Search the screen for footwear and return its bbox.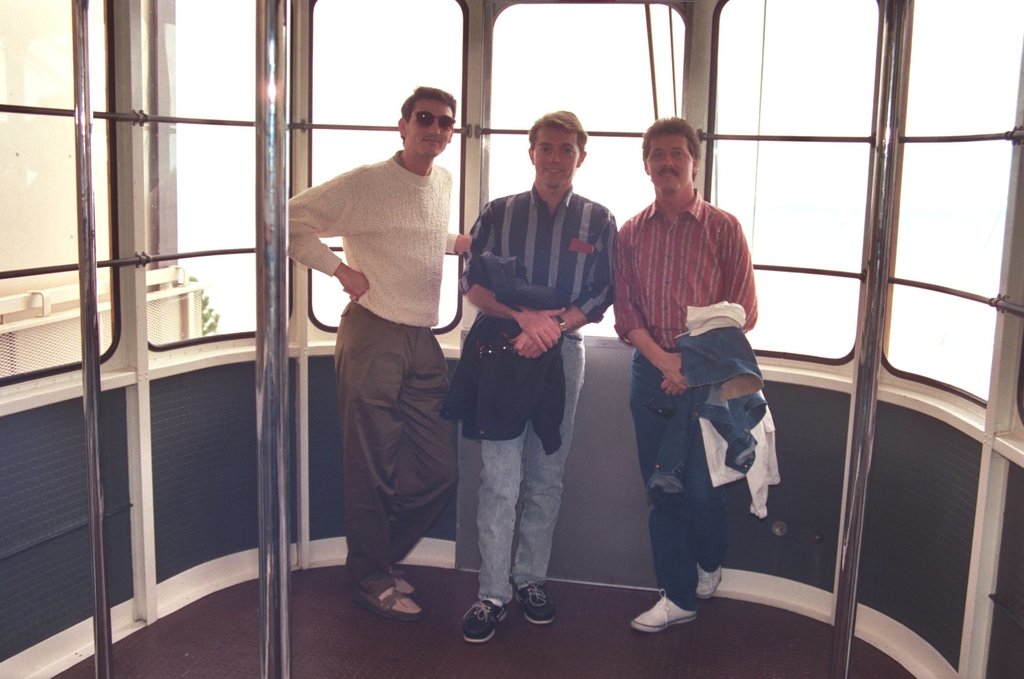
Found: BBox(516, 586, 551, 620).
